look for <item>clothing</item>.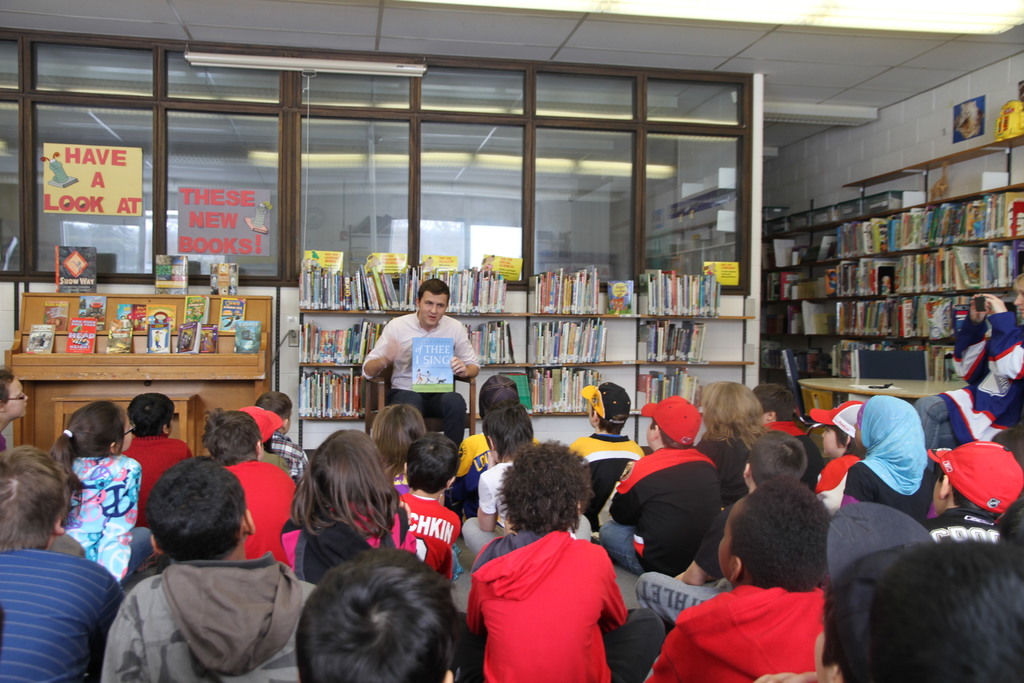
Found: 212 443 300 580.
